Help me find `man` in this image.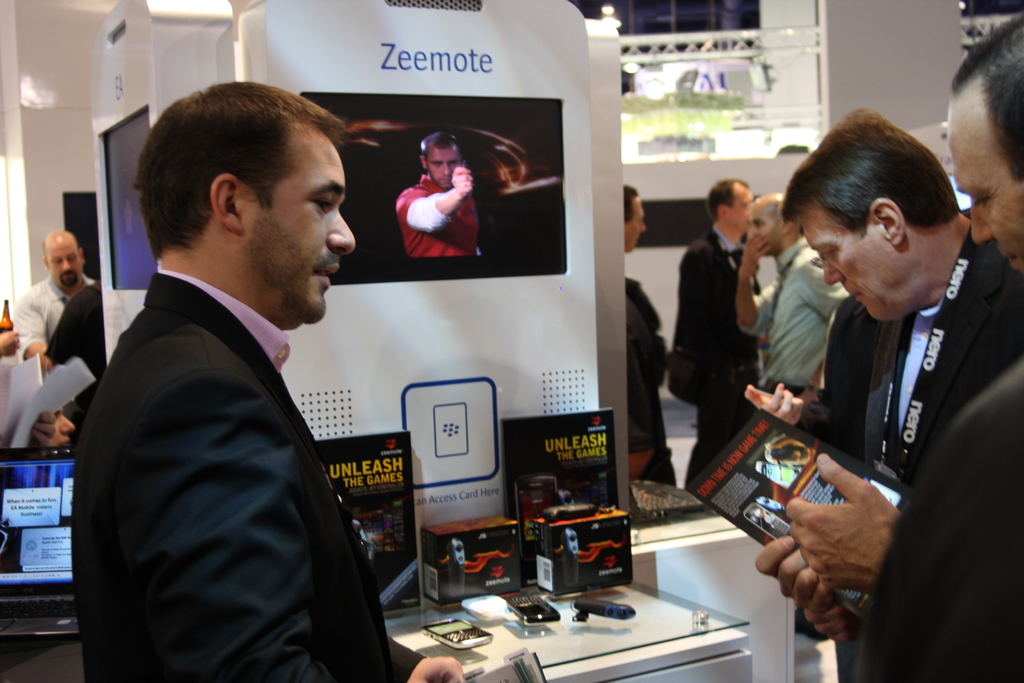
Found it: x1=781, y1=110, x2=1023, y2=638.
